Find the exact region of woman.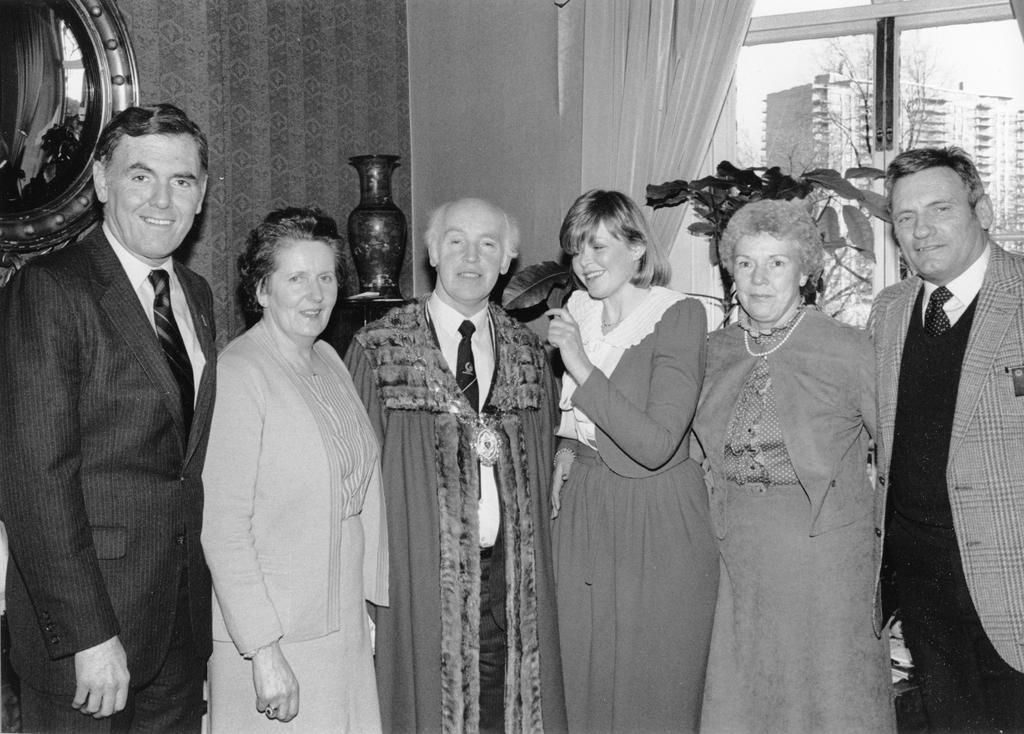
Exact region: bbox=[176, 193, 385, 726].
